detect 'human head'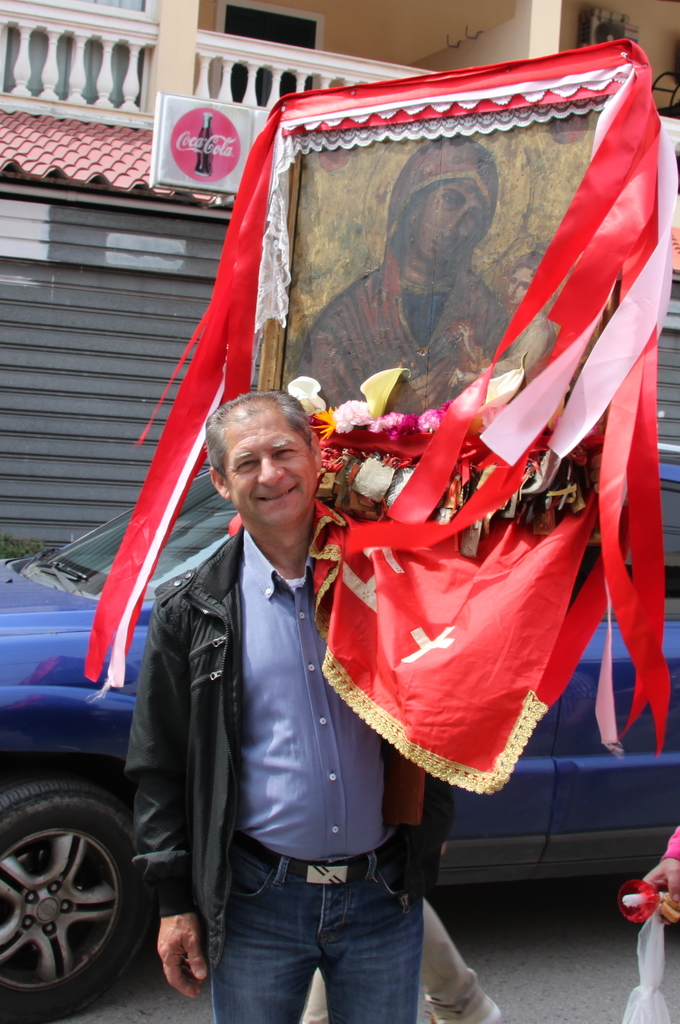
505 251 541 305
